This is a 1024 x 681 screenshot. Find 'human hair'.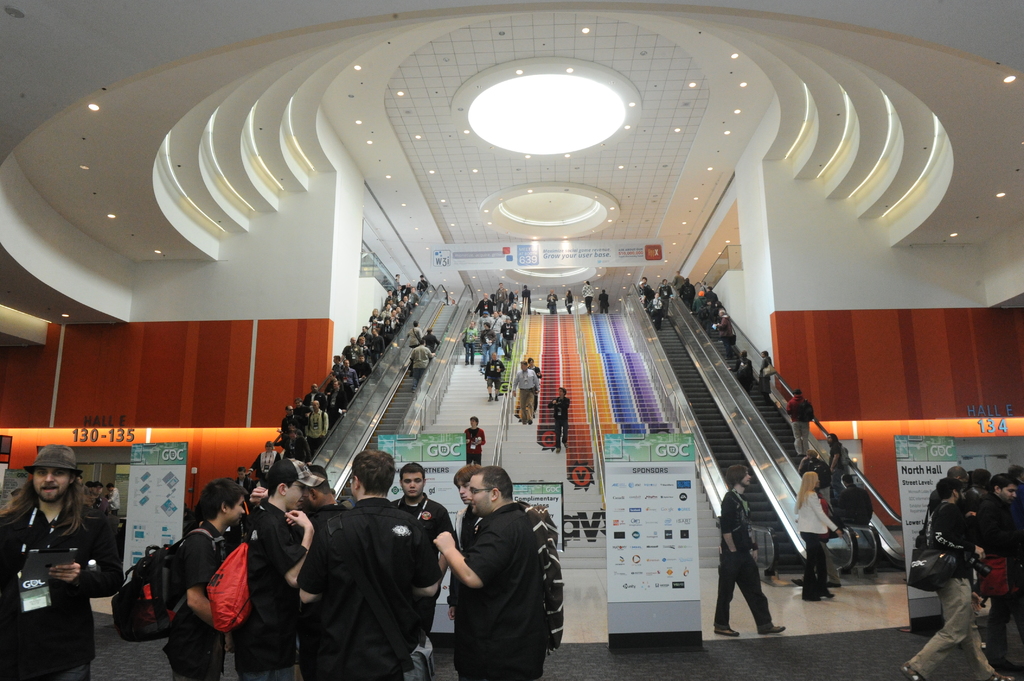
Bounding box: 950,467,968,479.
